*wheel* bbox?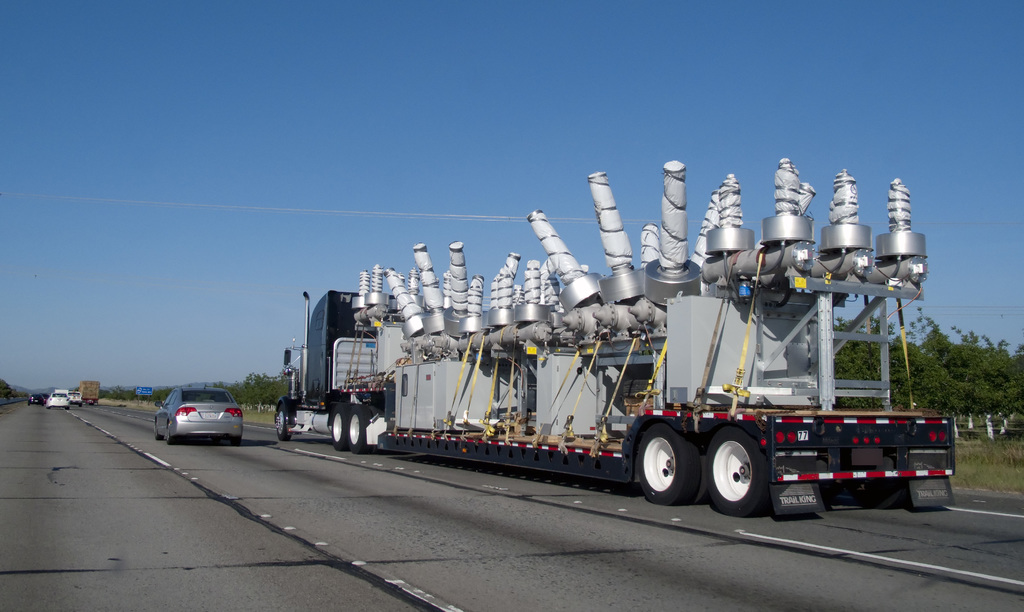
locate(694, 442, 715, 504)
